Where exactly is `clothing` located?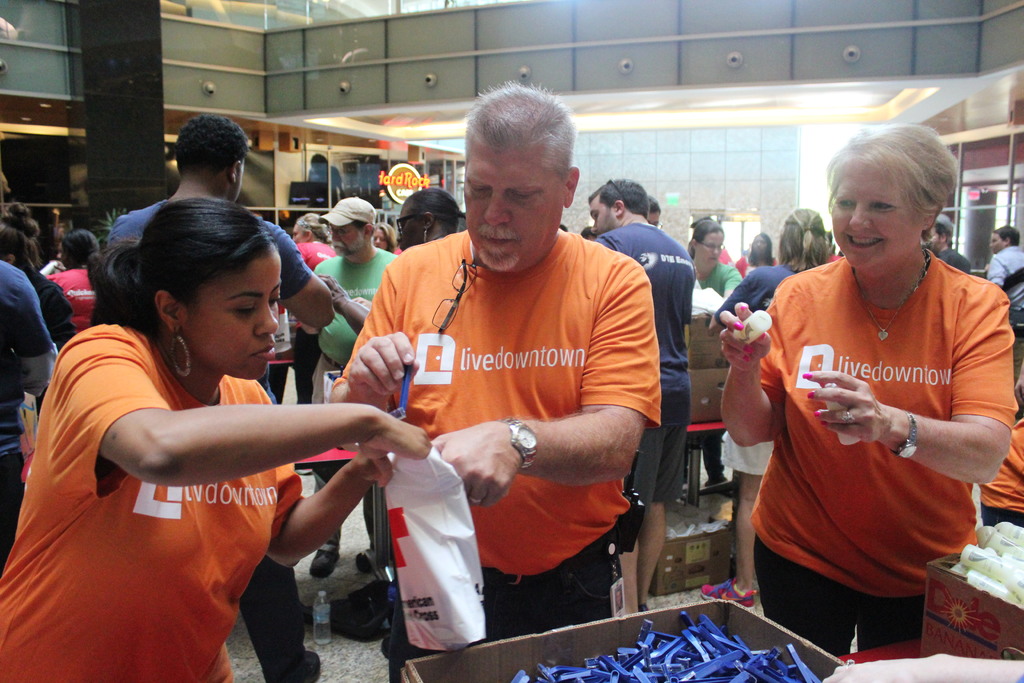
Its bounding box is region(744, 217, 1003, 629).
